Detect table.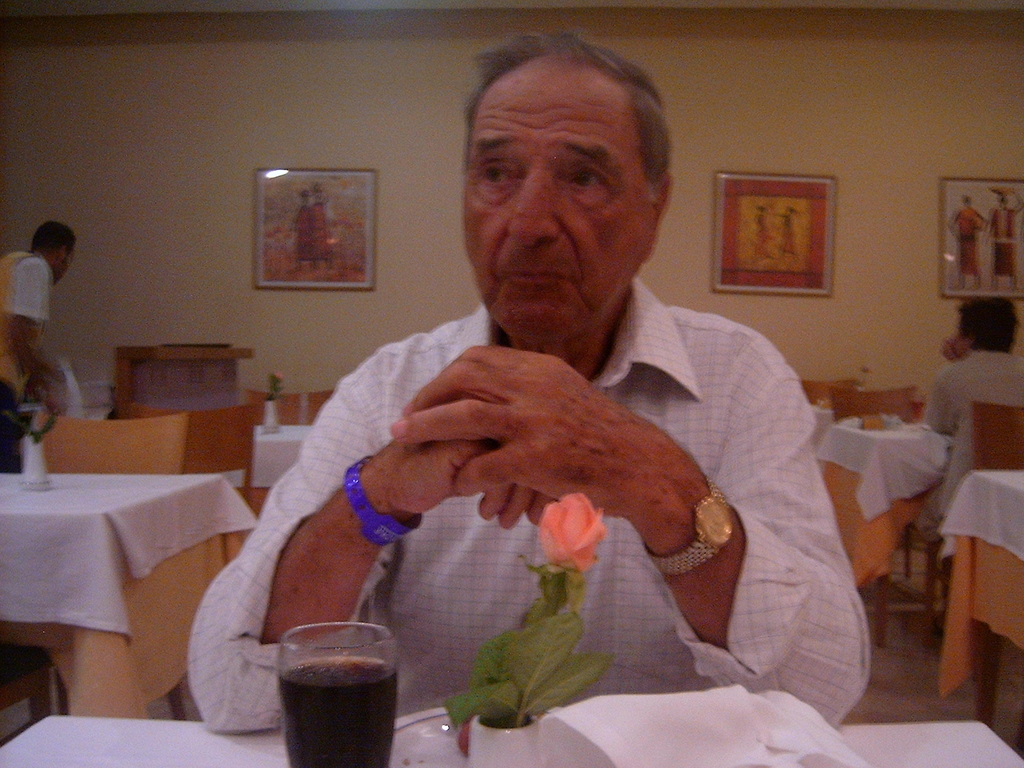
Detected at locate(936, 467, 1023, 721).
